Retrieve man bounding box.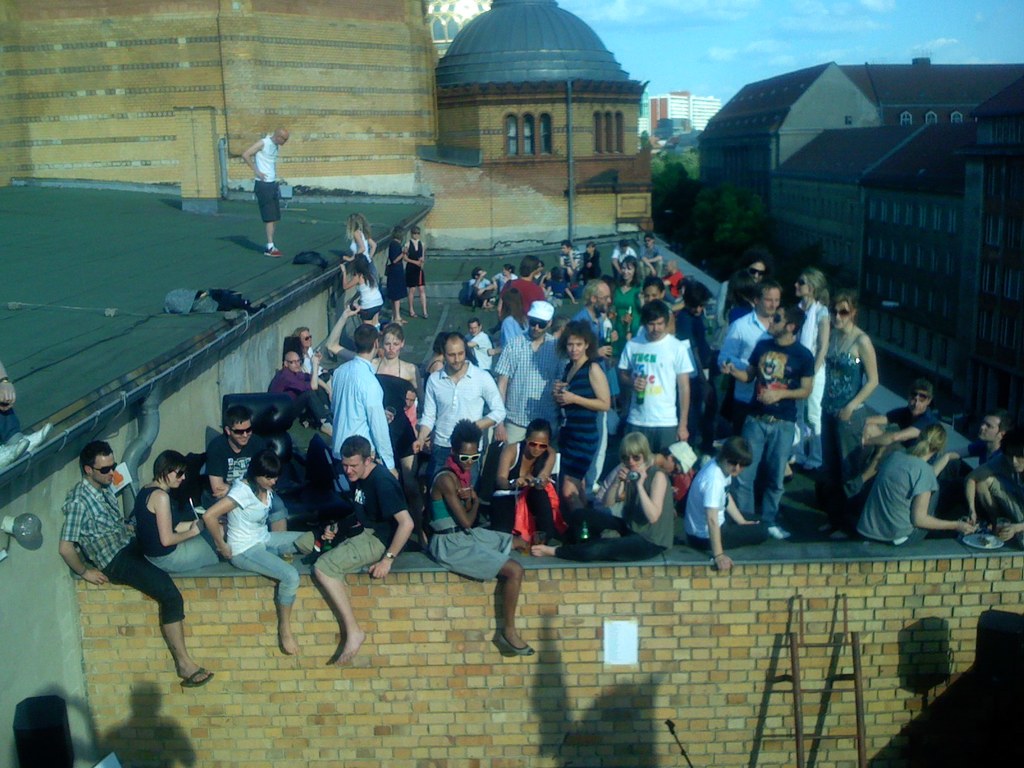
Bounding box: [461, 319, 496, 372].
